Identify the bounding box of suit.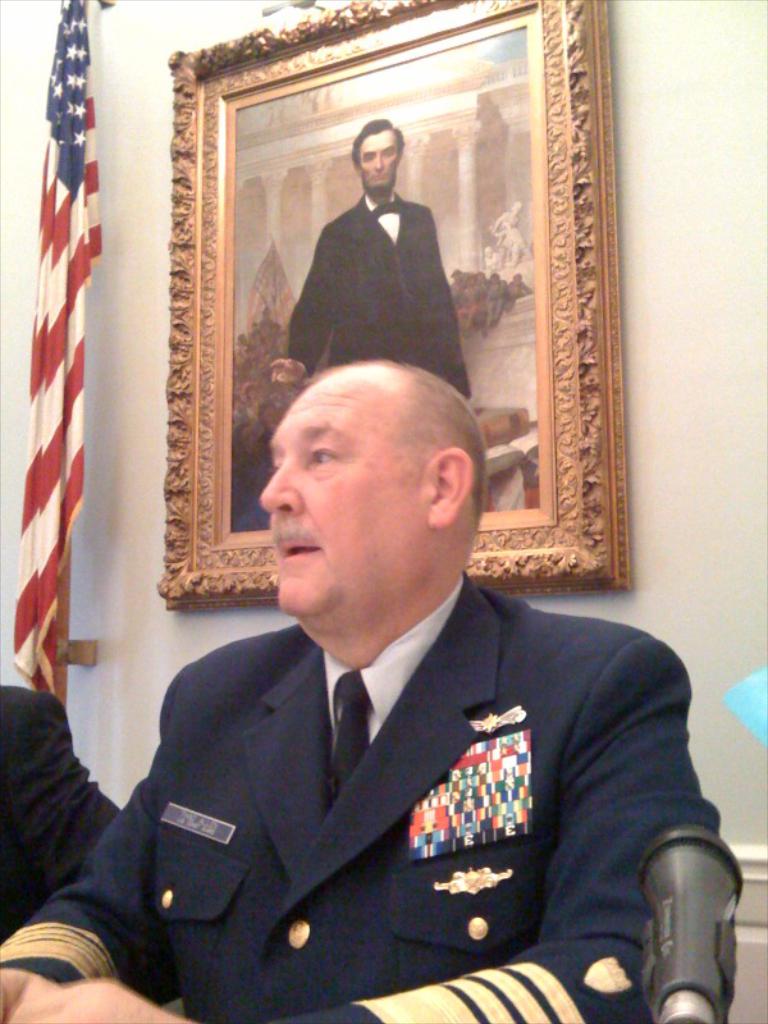
[0, 686, 124, 943].
